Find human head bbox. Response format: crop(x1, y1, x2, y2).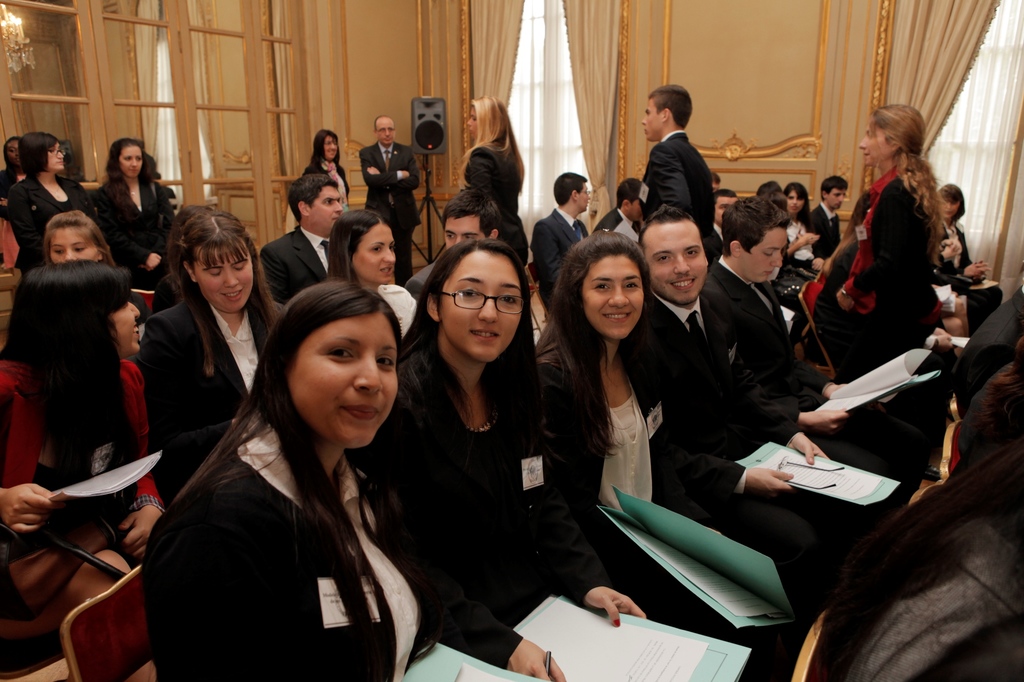
crop(294, 173, 341, 235).
